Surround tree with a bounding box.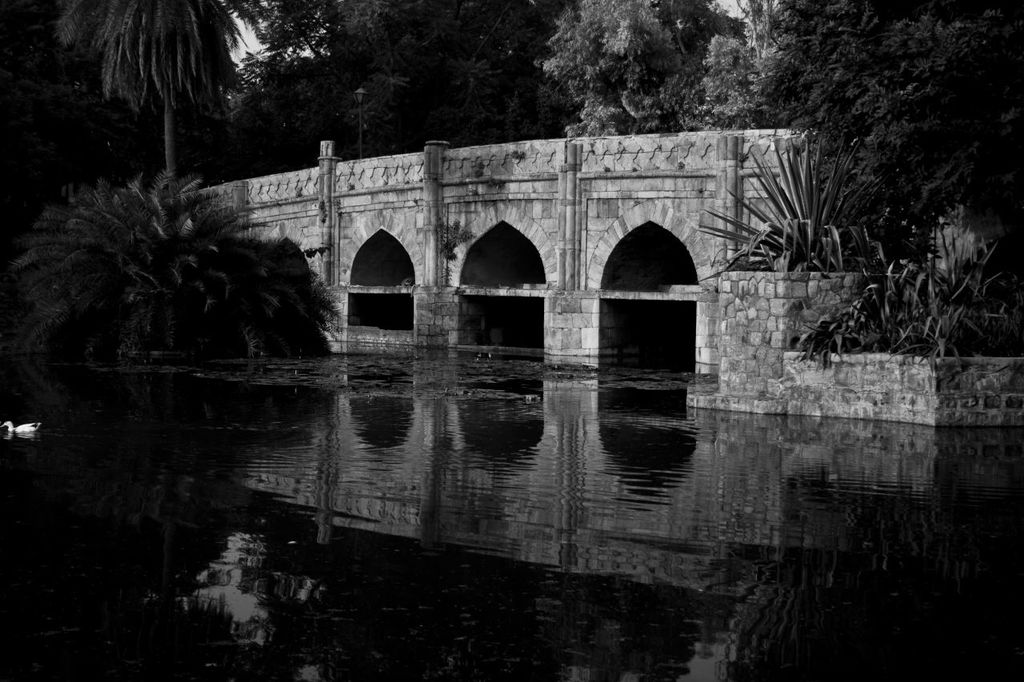
[x1=735, y1=0, x2=776, y2=54].
